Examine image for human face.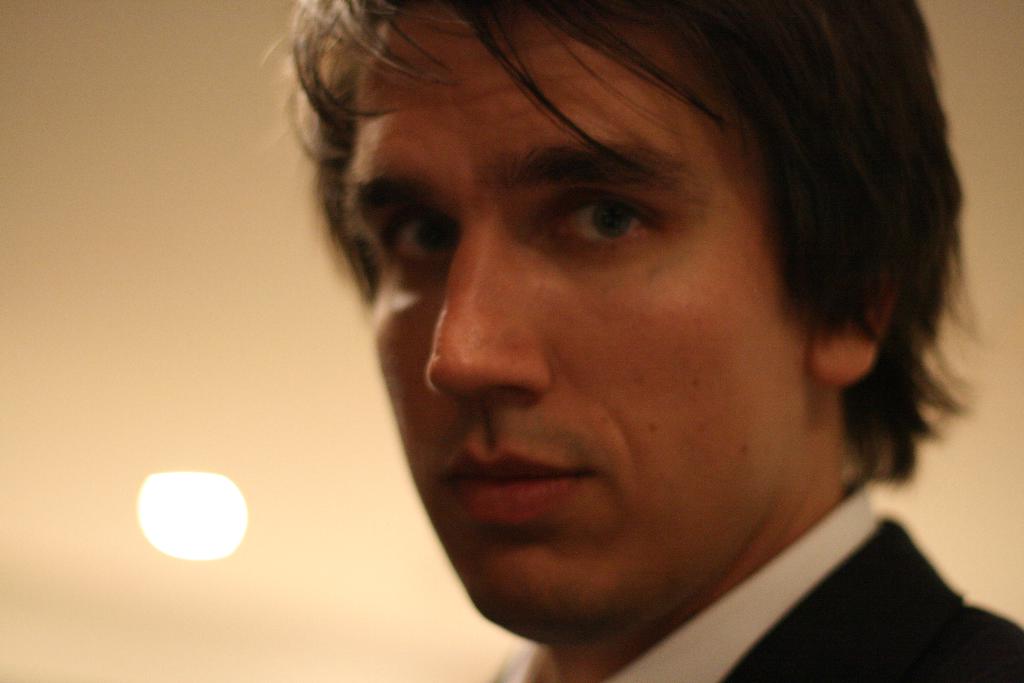
Examination result: <bbox>365, 0, 815, 642</bbox>.
